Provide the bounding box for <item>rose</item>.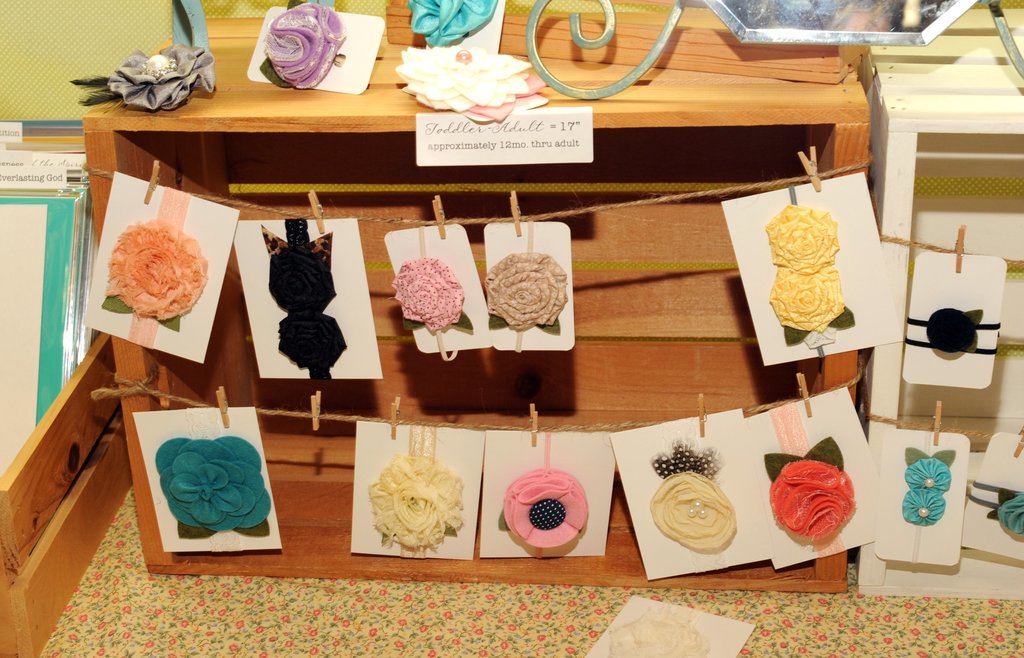
pyautogui.locateOnScreen(278, 310, 348, 371).
